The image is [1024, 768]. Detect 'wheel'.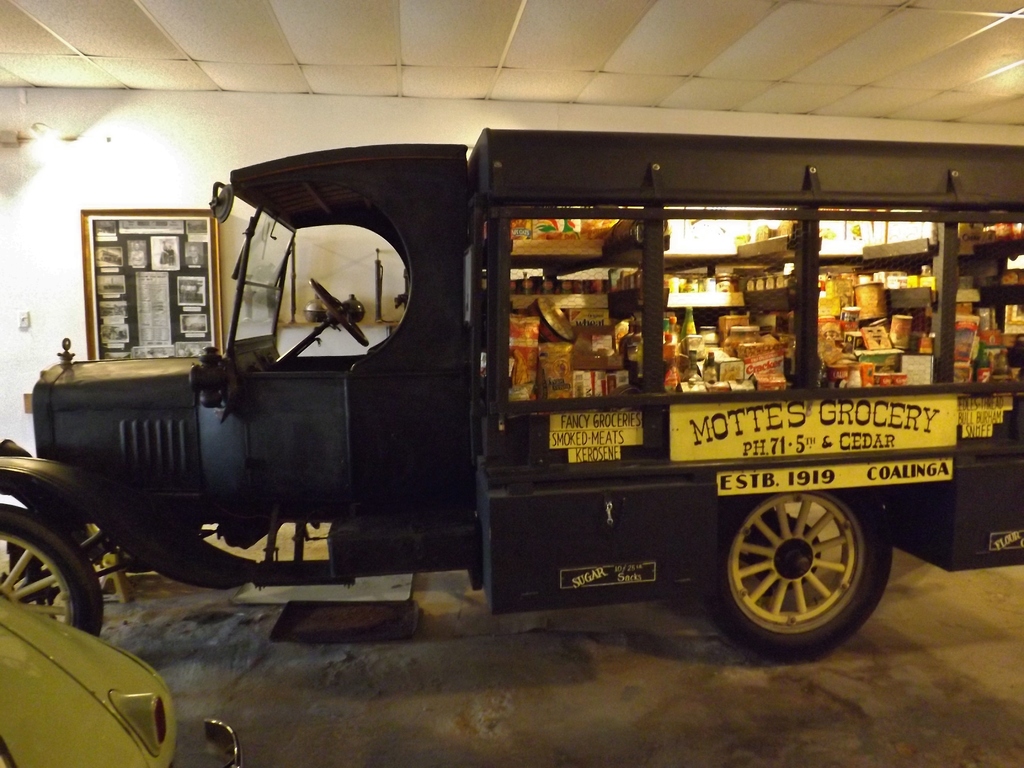
Detection: locate(720, 490, 889, 646).
